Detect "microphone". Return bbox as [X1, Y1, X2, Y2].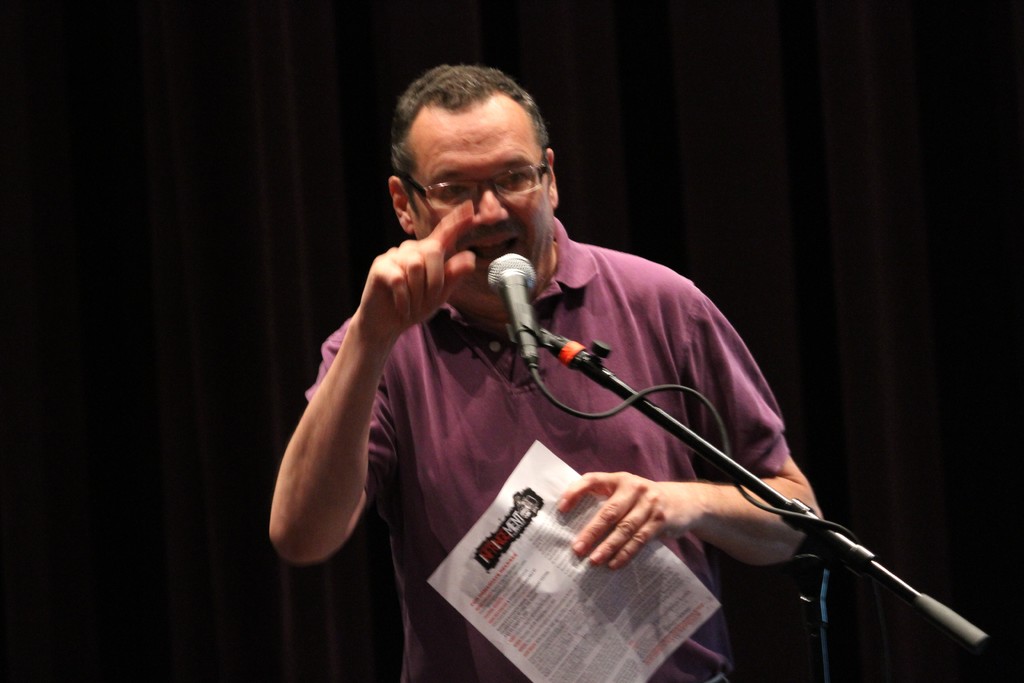
[482, 249, 542, 379].
